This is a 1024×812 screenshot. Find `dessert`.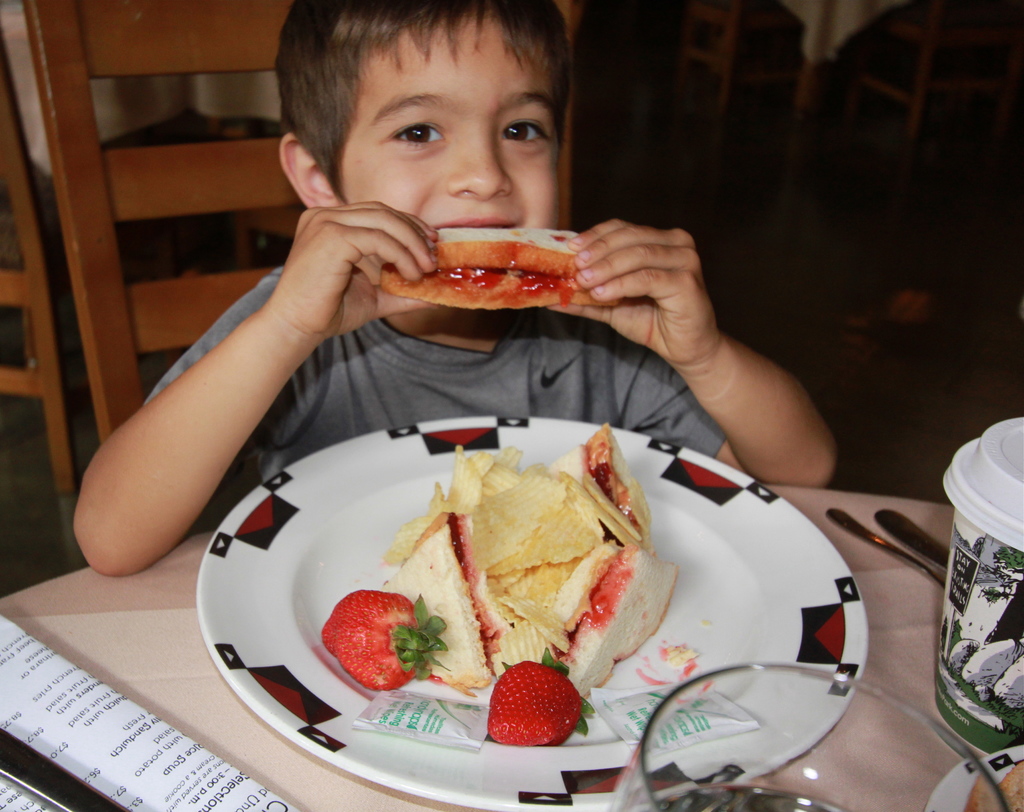
Bounding box: <bbox>322, 427, 682, 745</bbox>.
